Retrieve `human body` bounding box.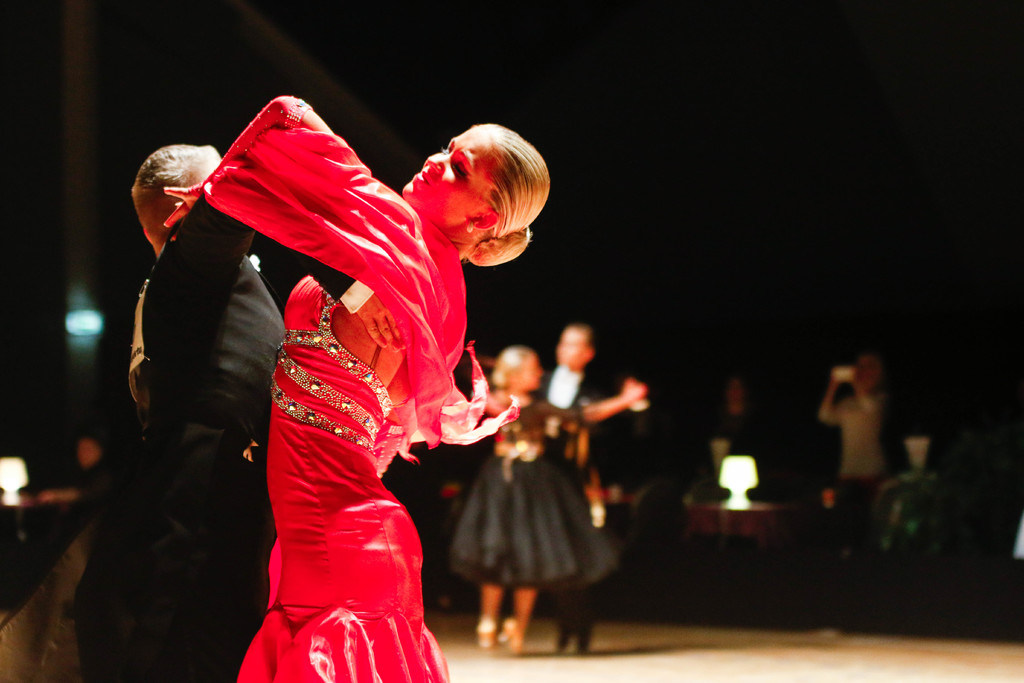
Bounding box: region(455, 353, 646, 661).
